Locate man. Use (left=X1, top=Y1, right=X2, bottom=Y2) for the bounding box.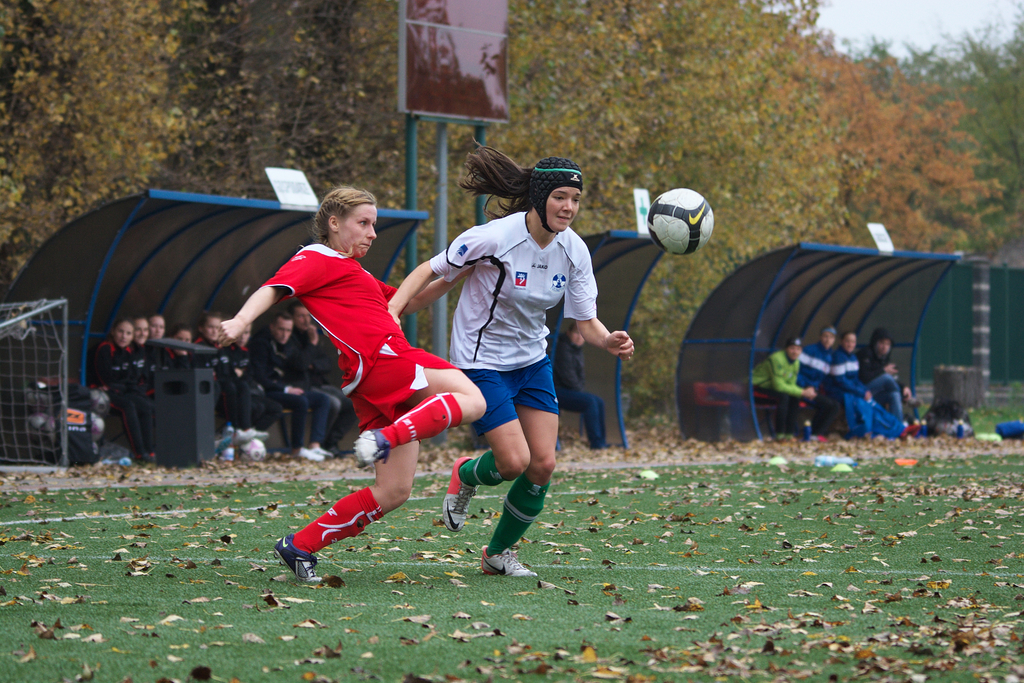
(left=856, top=332, right=918, bottom=426).
